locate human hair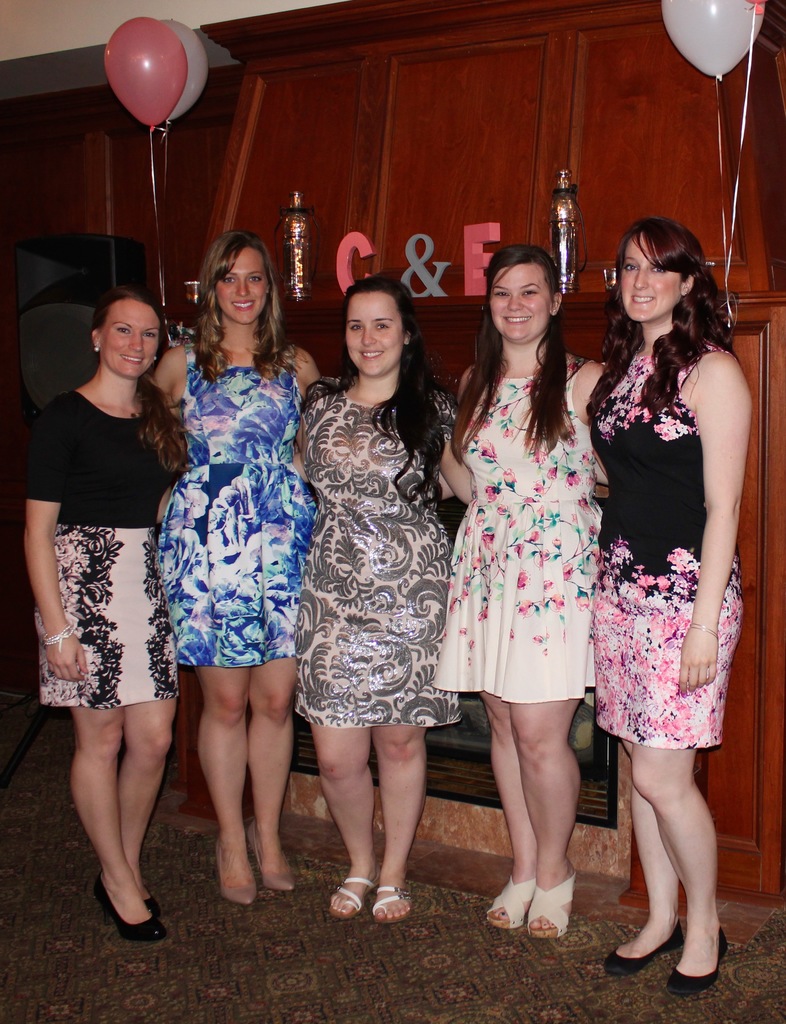
{"x1": 303, "y1": 275, "x2": 445, "y2": 500}
